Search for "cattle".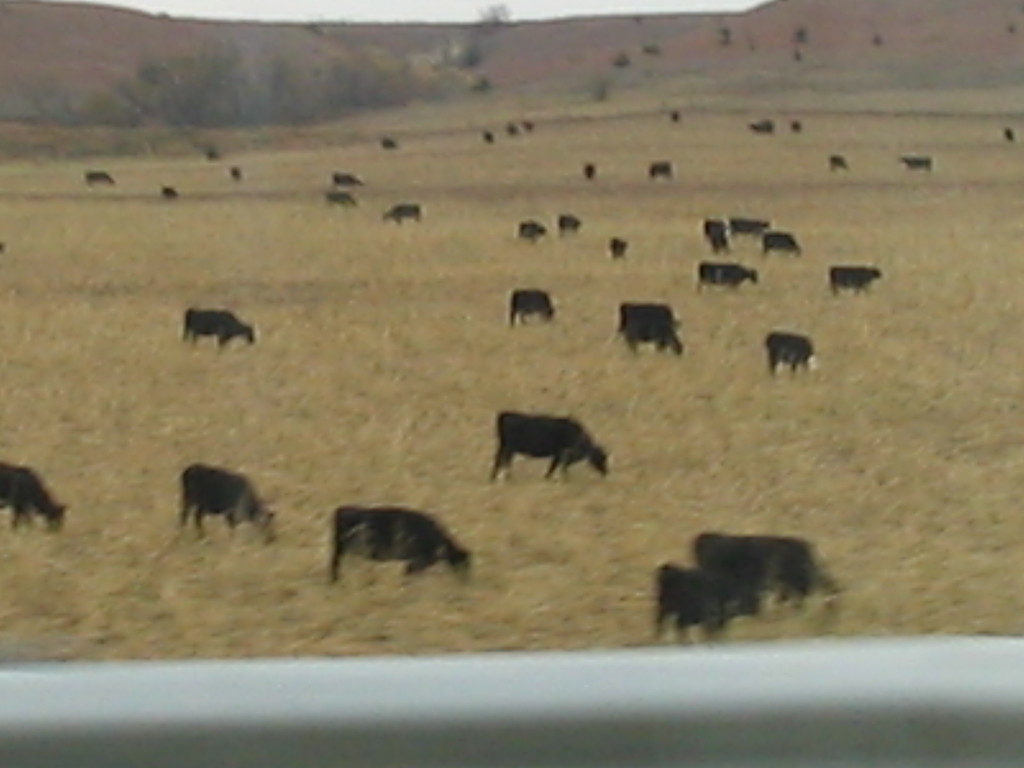
Found at box=[156, 184, 182, 205].
